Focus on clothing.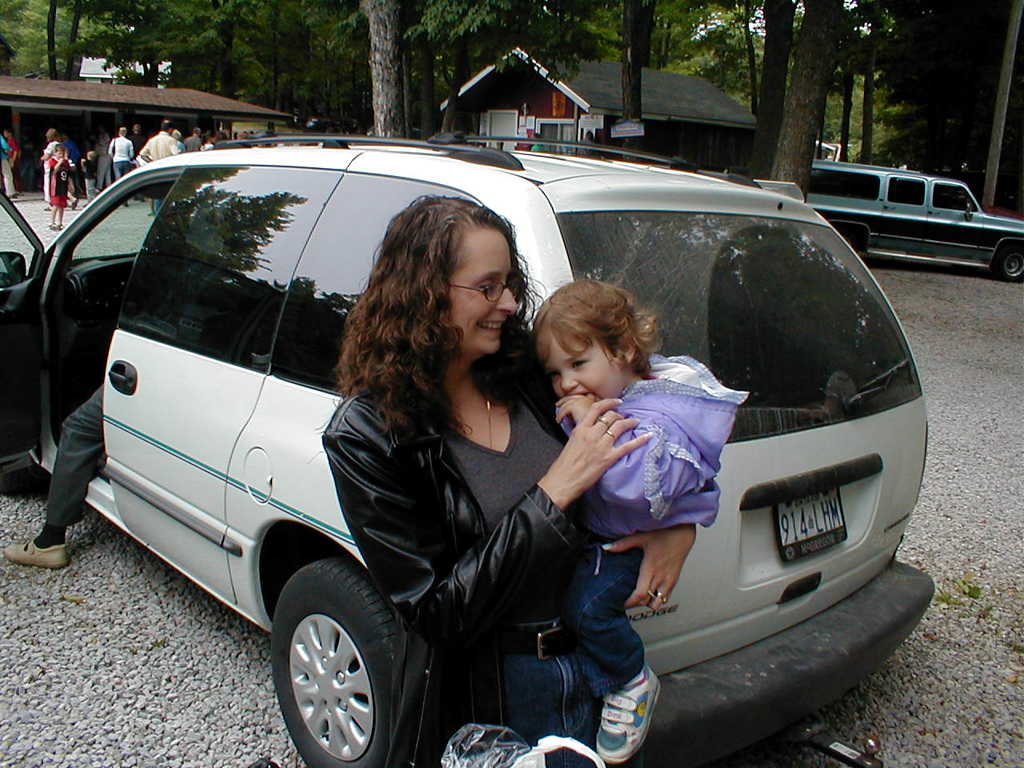
Focused at {"x1": 319, "y1": 338, "x2": 603, "y2": 767}.
